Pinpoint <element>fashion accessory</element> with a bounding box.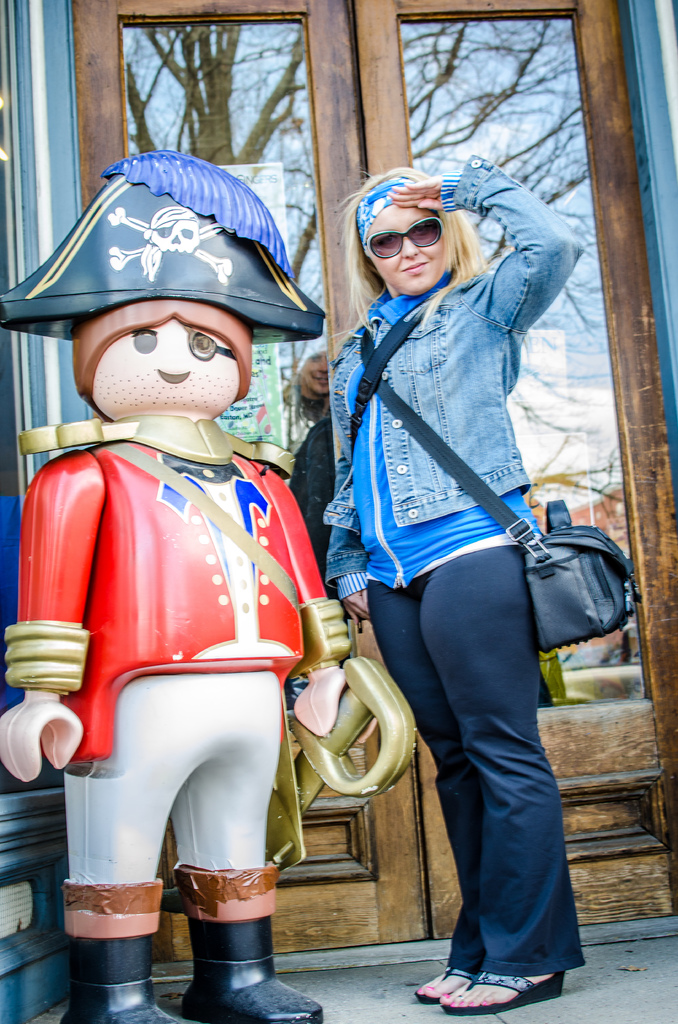
(57, 881, 195, 1023).
